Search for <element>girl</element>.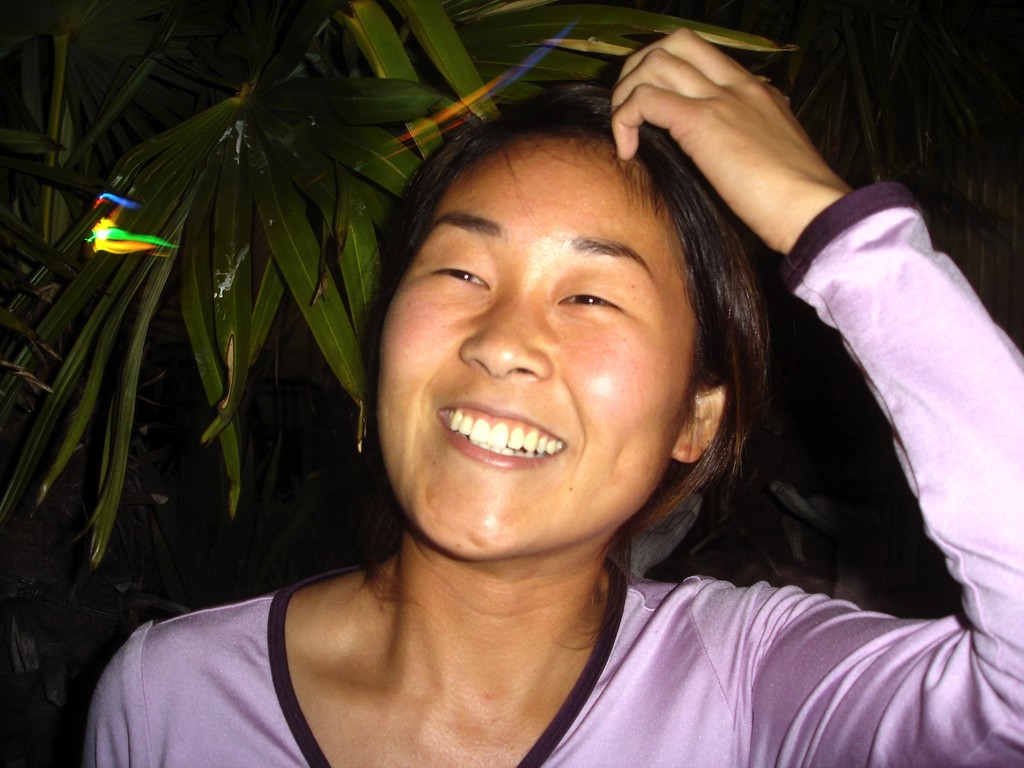
Found at <box>83,29,1023,767</box>.
